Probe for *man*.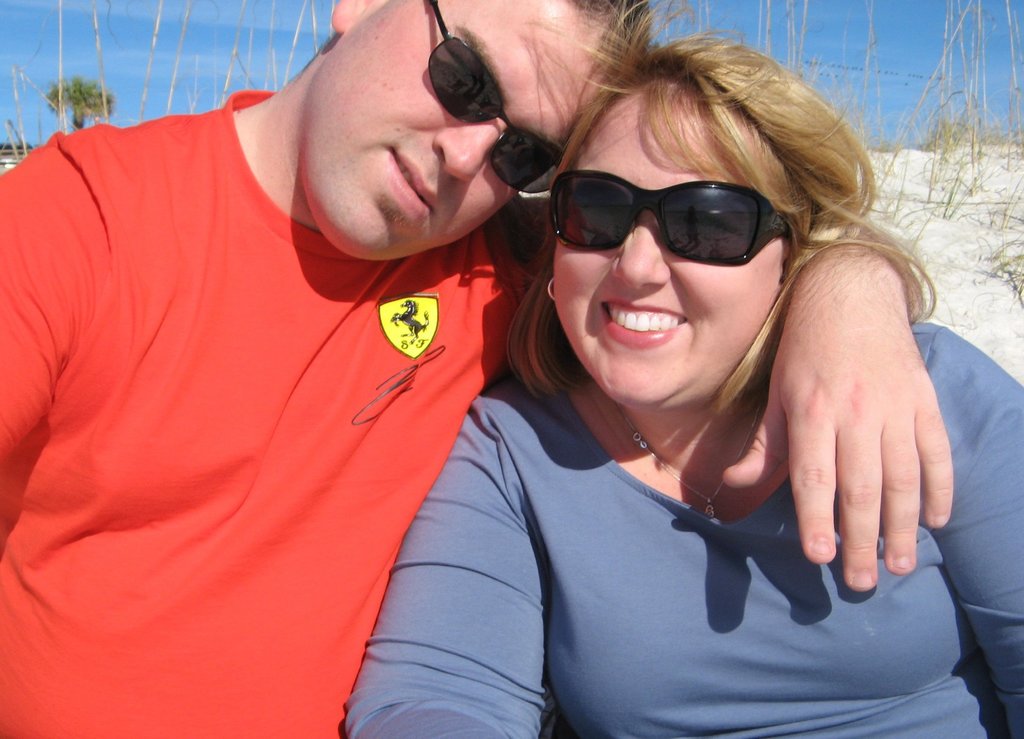
Probe result: bbox(0, 0, 955, 738).
